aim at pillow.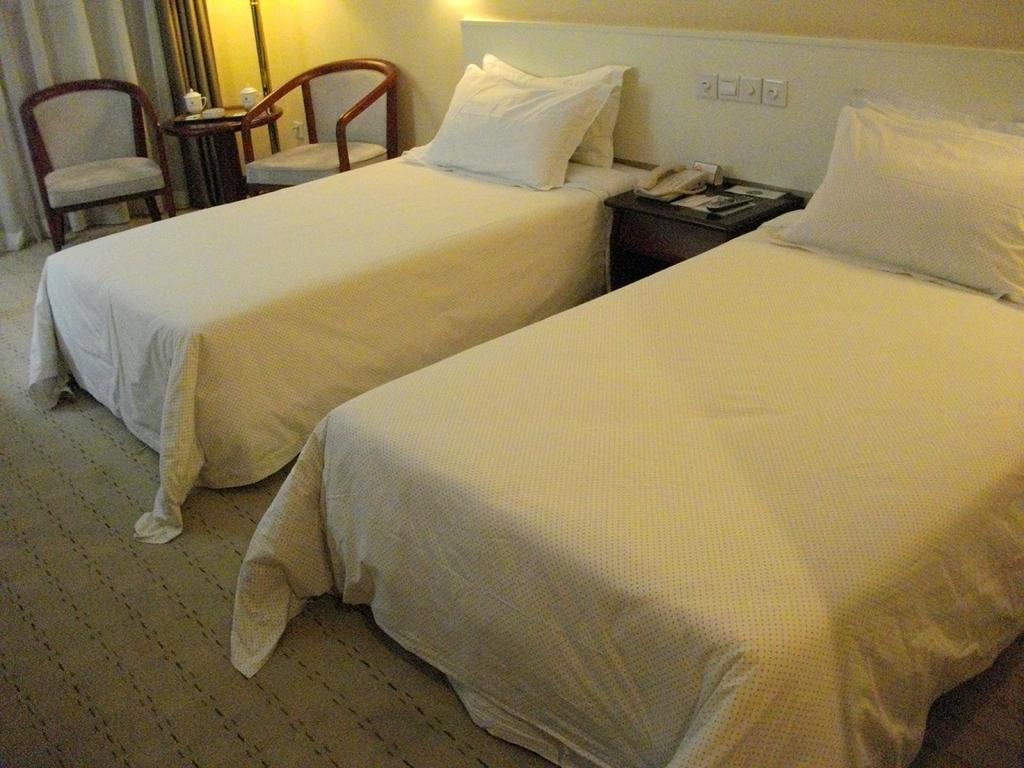
Aimed at <box>476,54,629,162</box>.
